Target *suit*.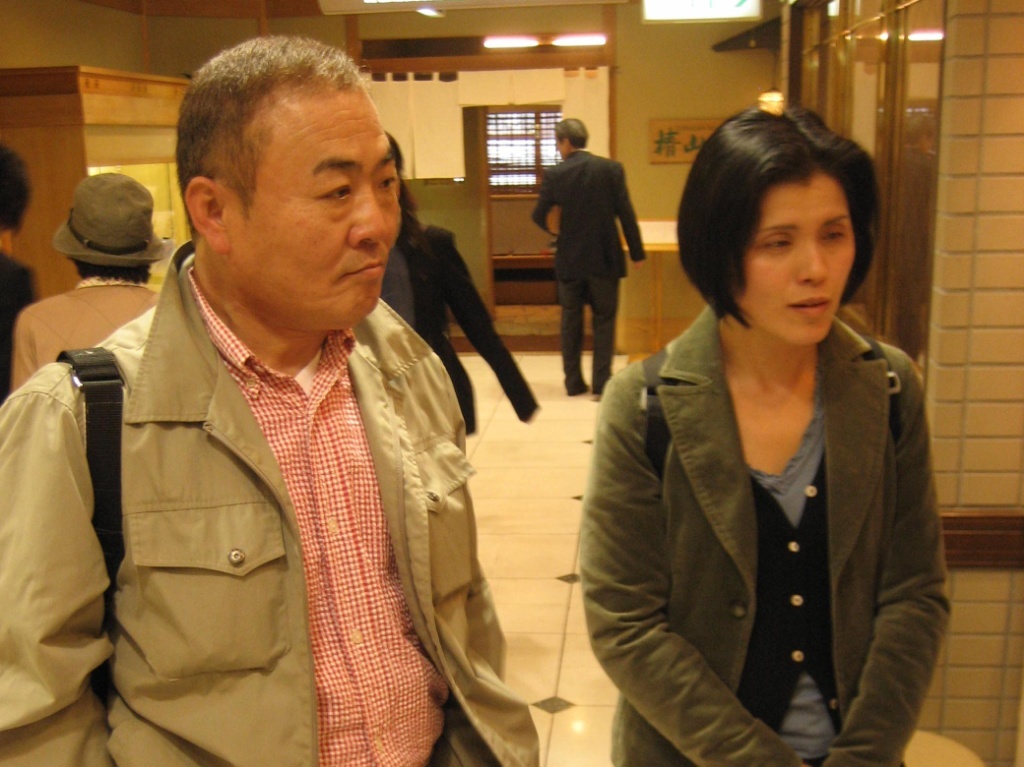
Target region: locate(541, 108, 641, 393).
